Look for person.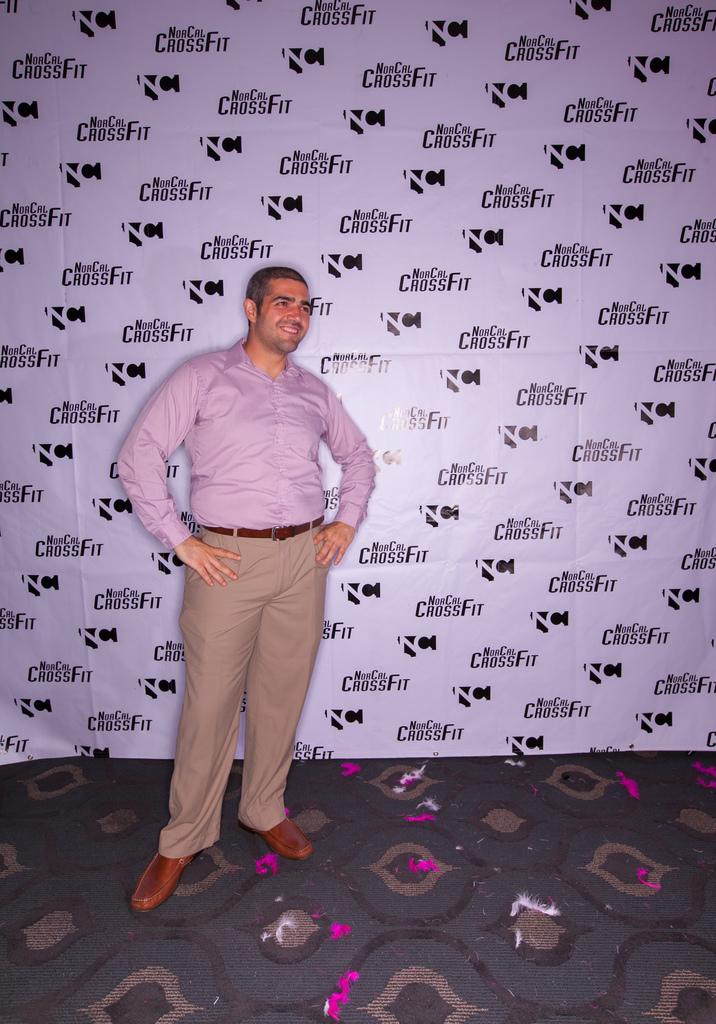
Found: 122 274 378 899.
